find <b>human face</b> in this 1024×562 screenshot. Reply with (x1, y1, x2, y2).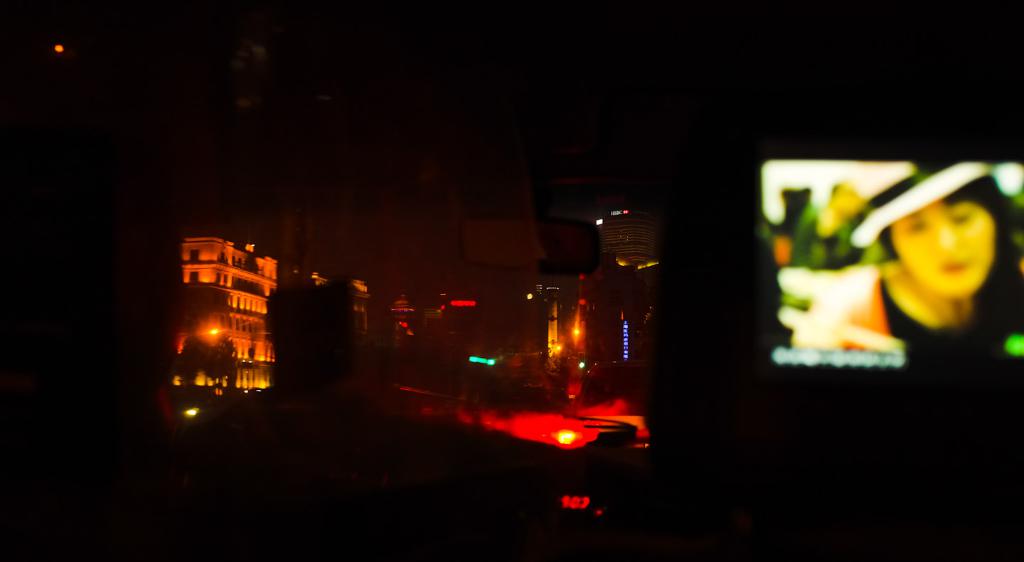
(887, 196, 996, 302).
